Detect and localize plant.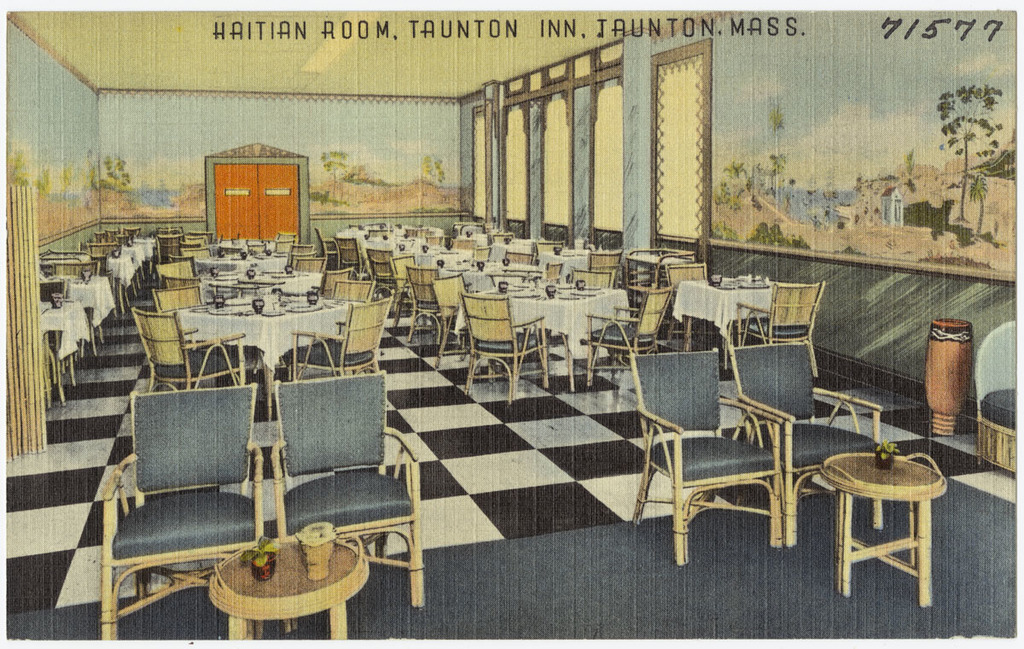
Localized at rect(720, 184, 741, 210).
